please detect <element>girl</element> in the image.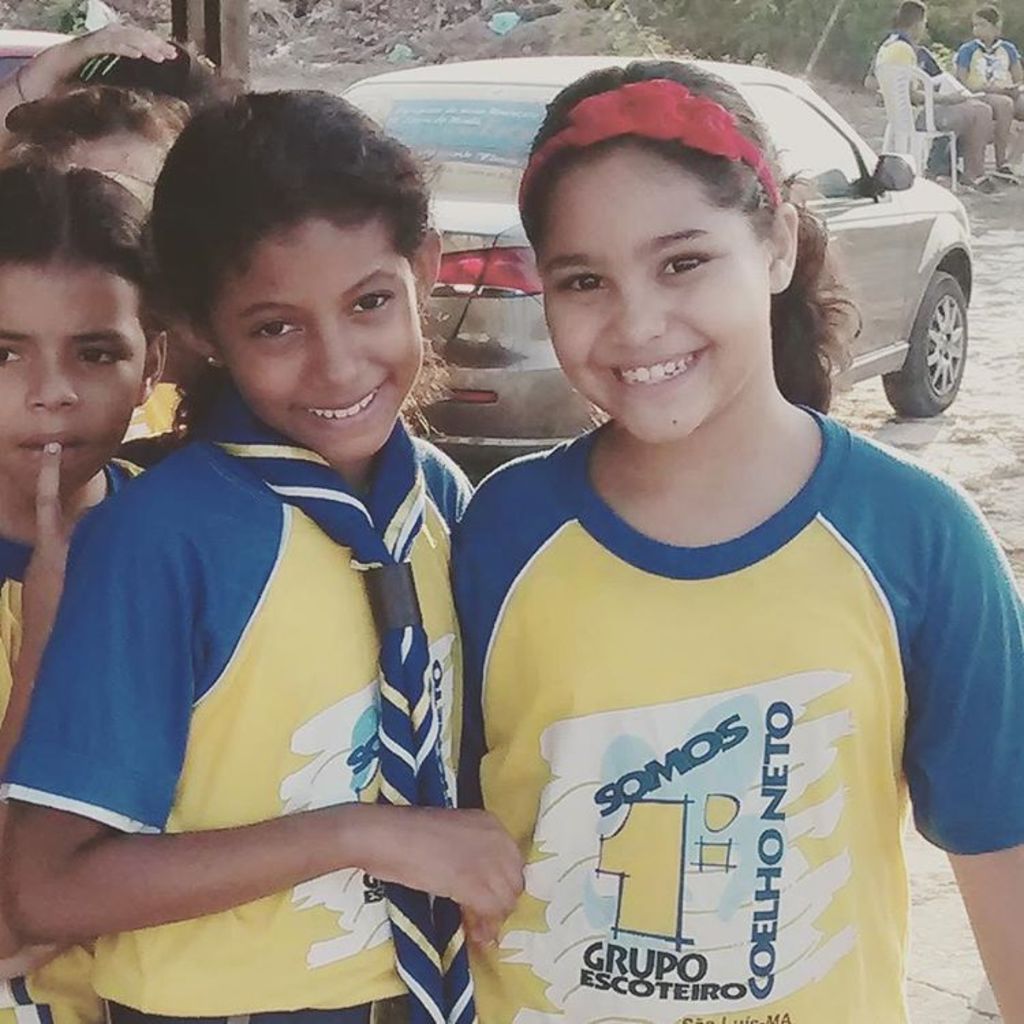
crop(0, 154, 175, 1023).
